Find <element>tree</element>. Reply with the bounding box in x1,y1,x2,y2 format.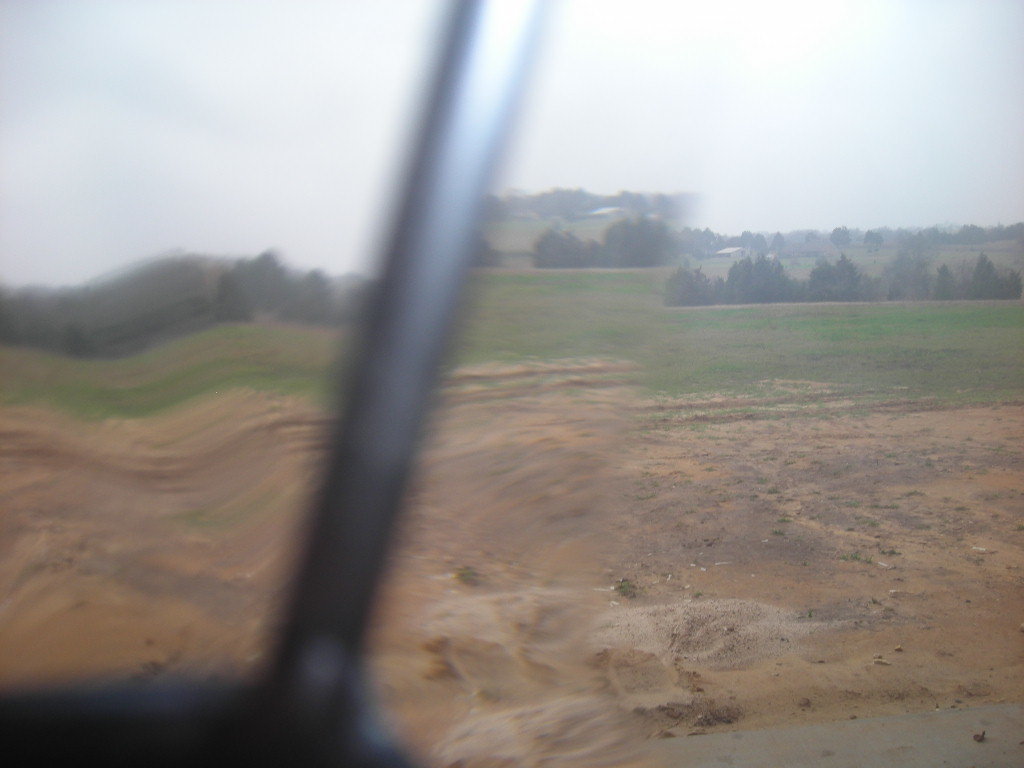
723,254,792,304.
